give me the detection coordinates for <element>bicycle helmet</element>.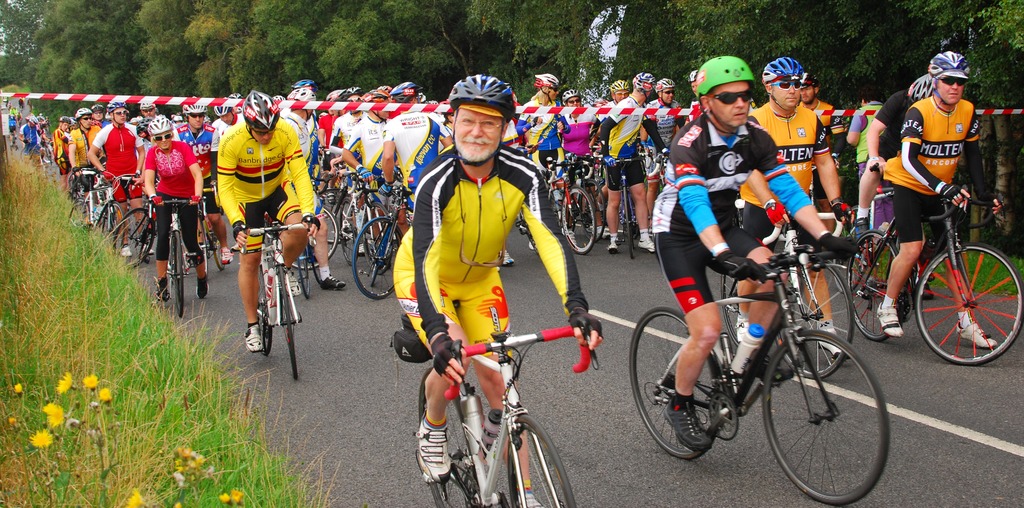
(x1=445, y1=75, x2=518, y2=164).
